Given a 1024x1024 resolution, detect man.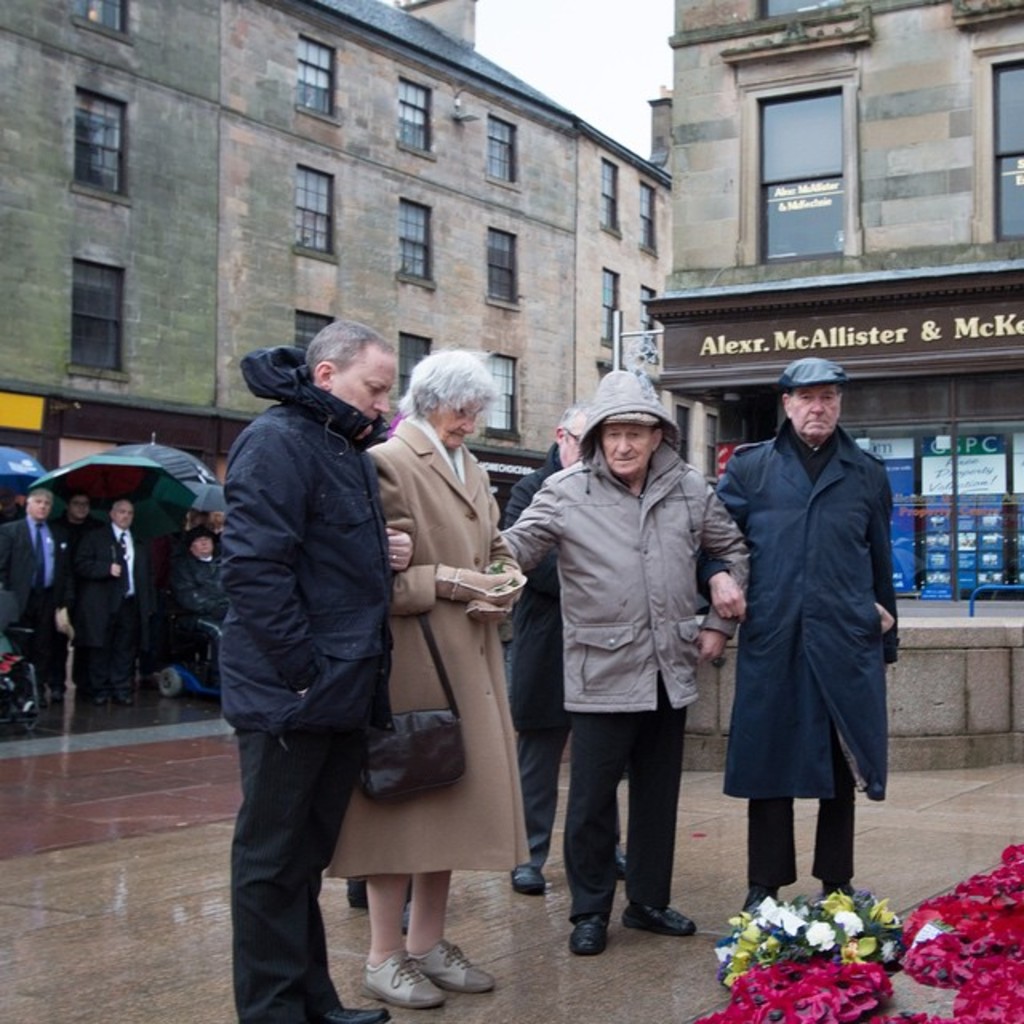
501,373,750,957.
